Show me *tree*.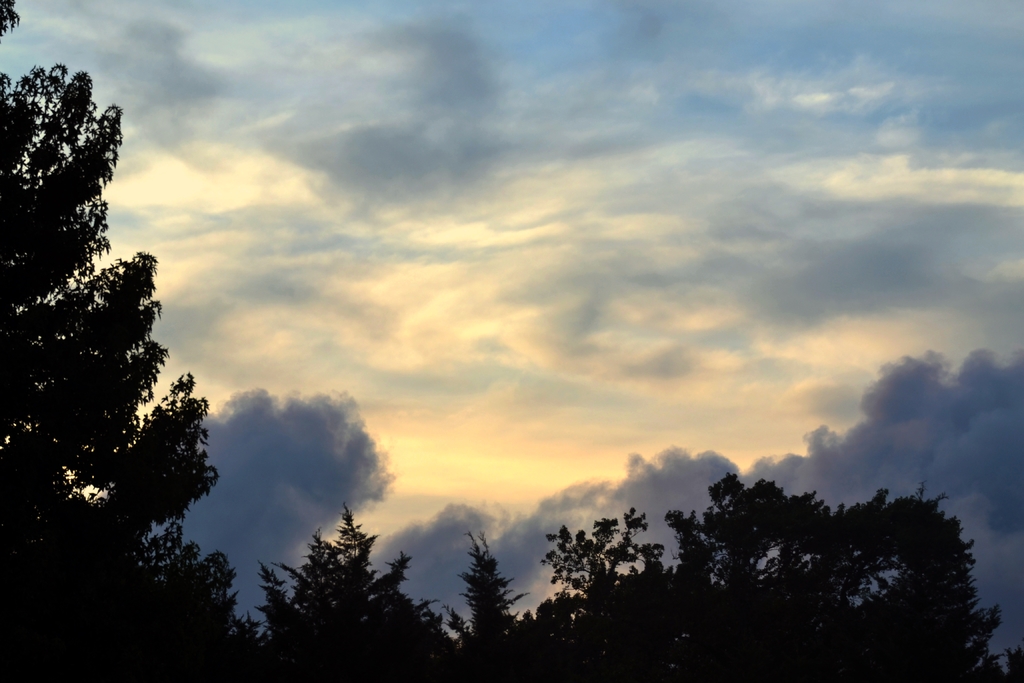
*tree* is here: x1=454 y1=463 x2=1023 y2=682.
